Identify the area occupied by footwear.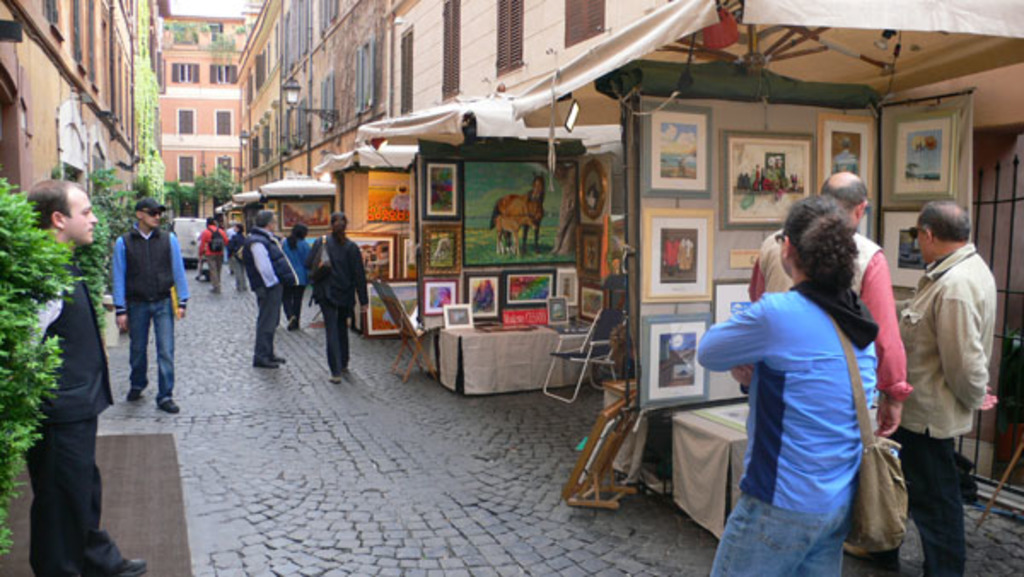
Area: (251,348,287,374).
